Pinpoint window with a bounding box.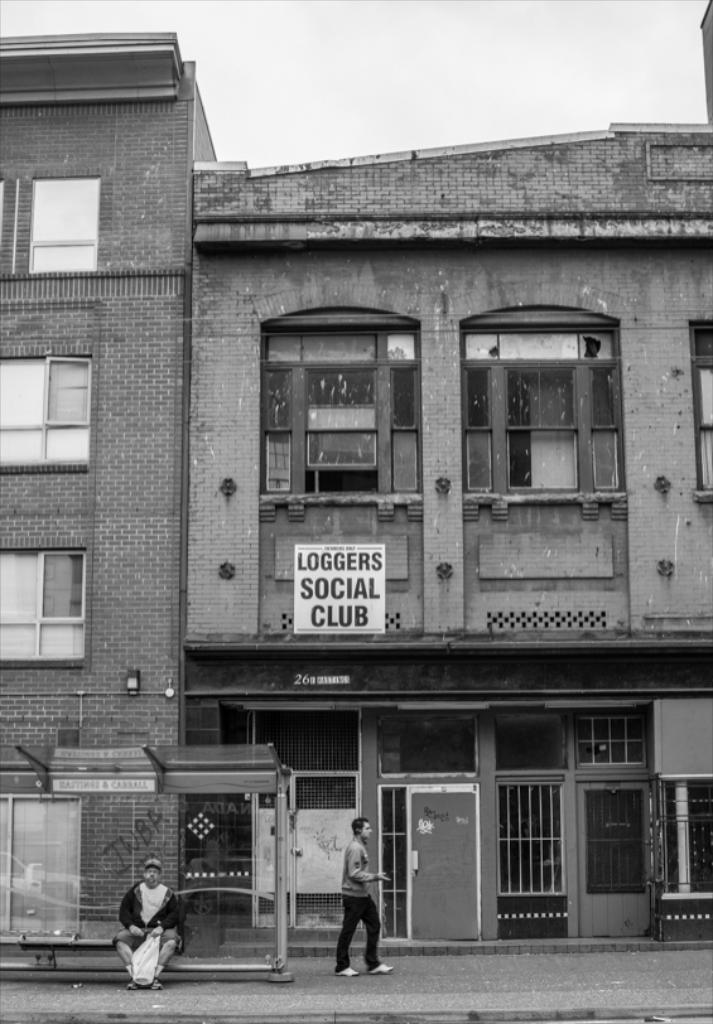
<box>252,310,429,504</box>.
